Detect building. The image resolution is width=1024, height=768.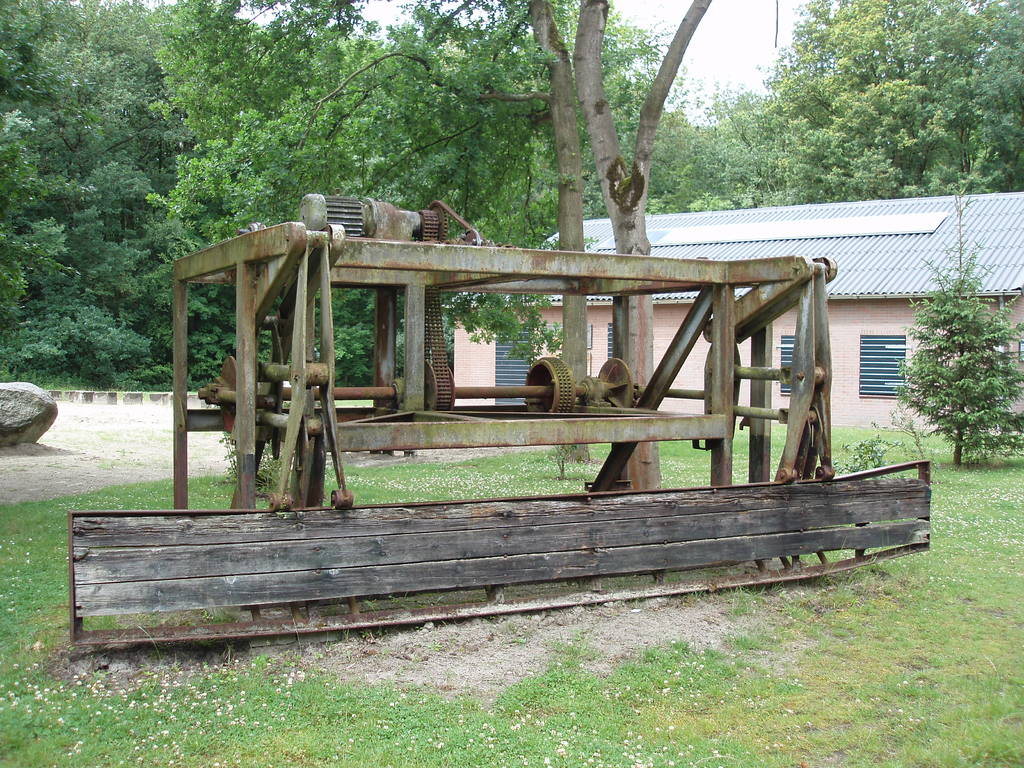
bbox=(447, 193, 1018, 430).
